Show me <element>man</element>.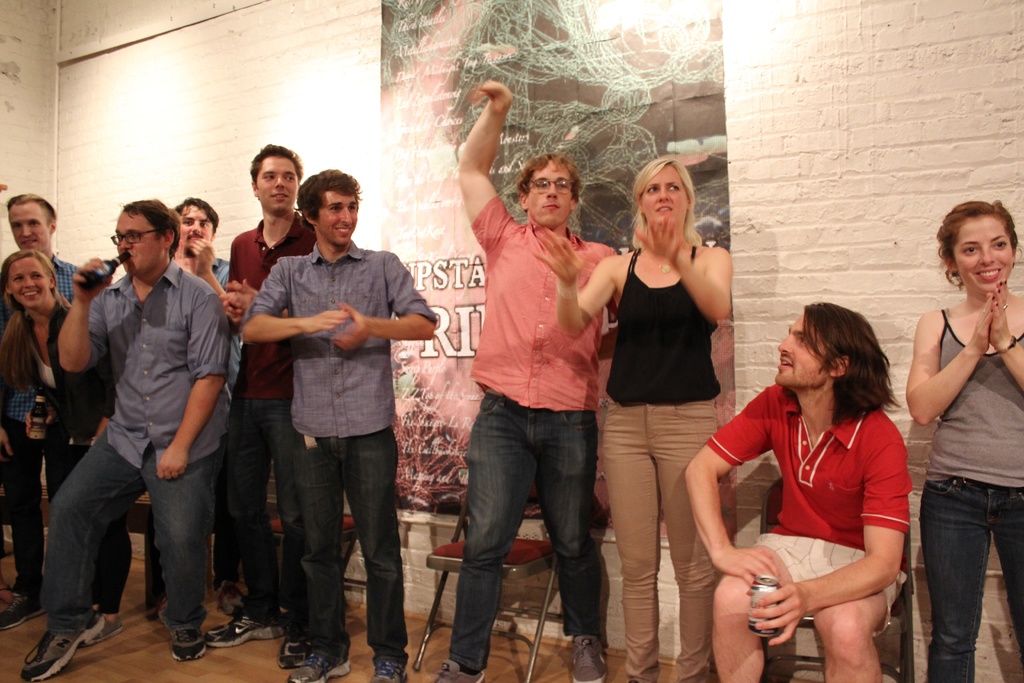
<element>man</element> is here: (204,144,328,670).
